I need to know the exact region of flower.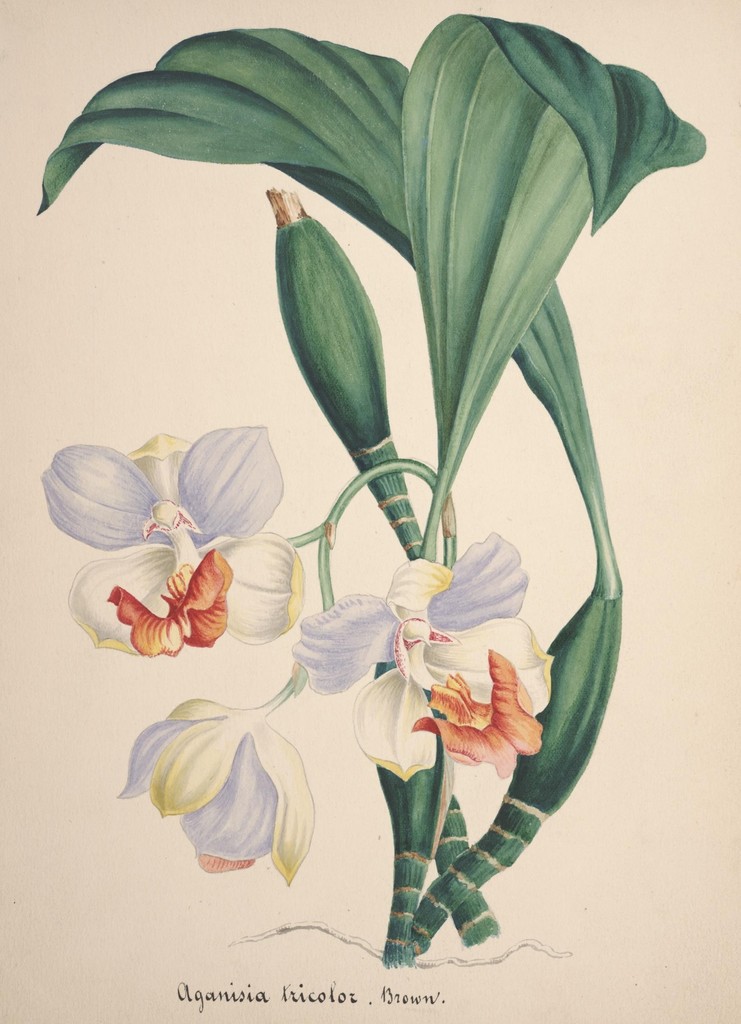
Region: {"x1": 46, "y1": 411, "x2": 311, "y2": 662}.
